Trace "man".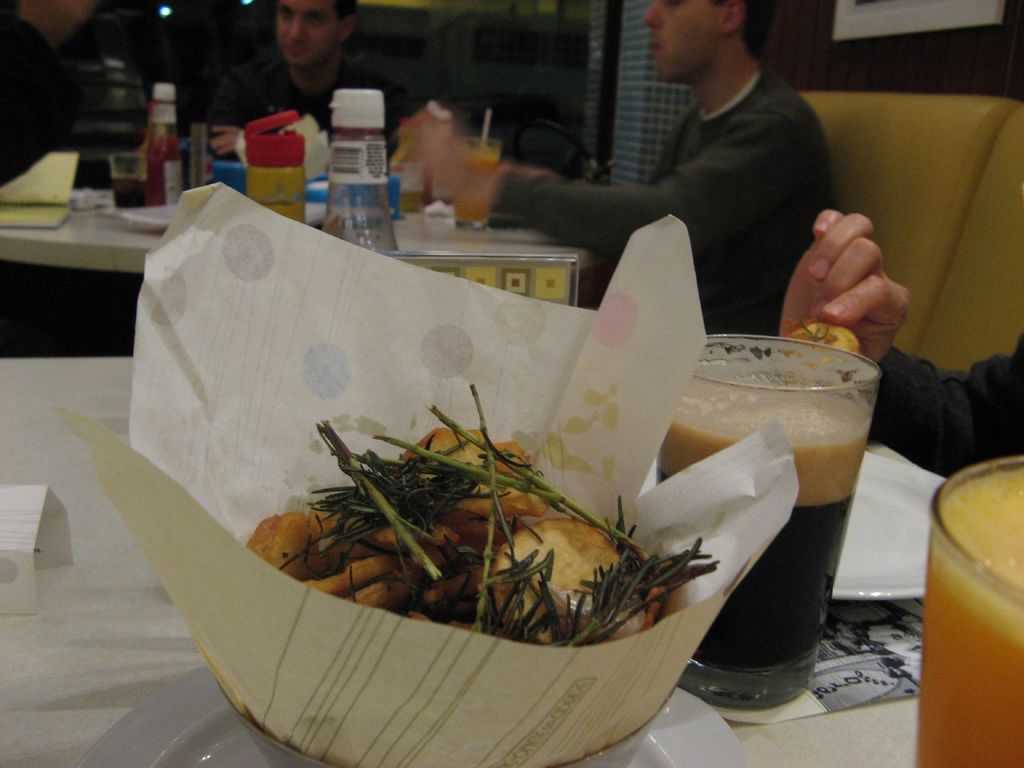
Traced to l=557, t=7, r=854, b=345.
